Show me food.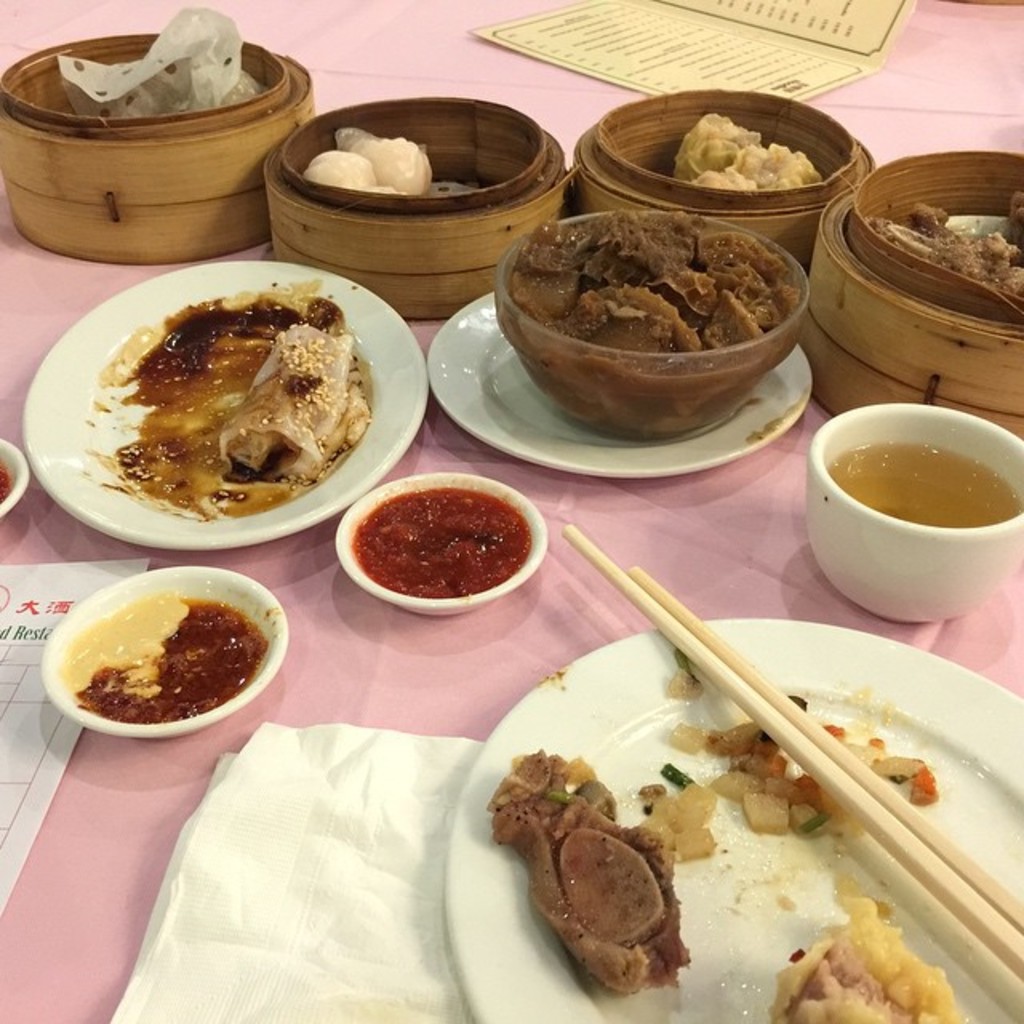
food is here: select_region(826, 440, 1022, 528).
